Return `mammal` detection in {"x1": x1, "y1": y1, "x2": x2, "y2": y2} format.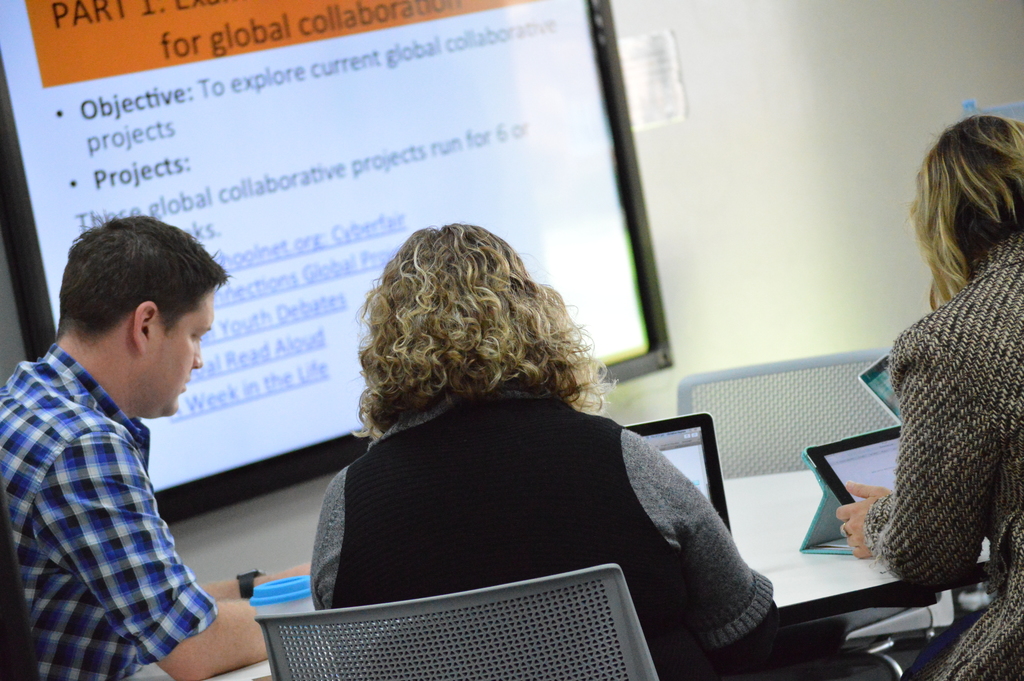
{"x1": 837, "y1": 115, "x2": 1023, "y2": 680}.
